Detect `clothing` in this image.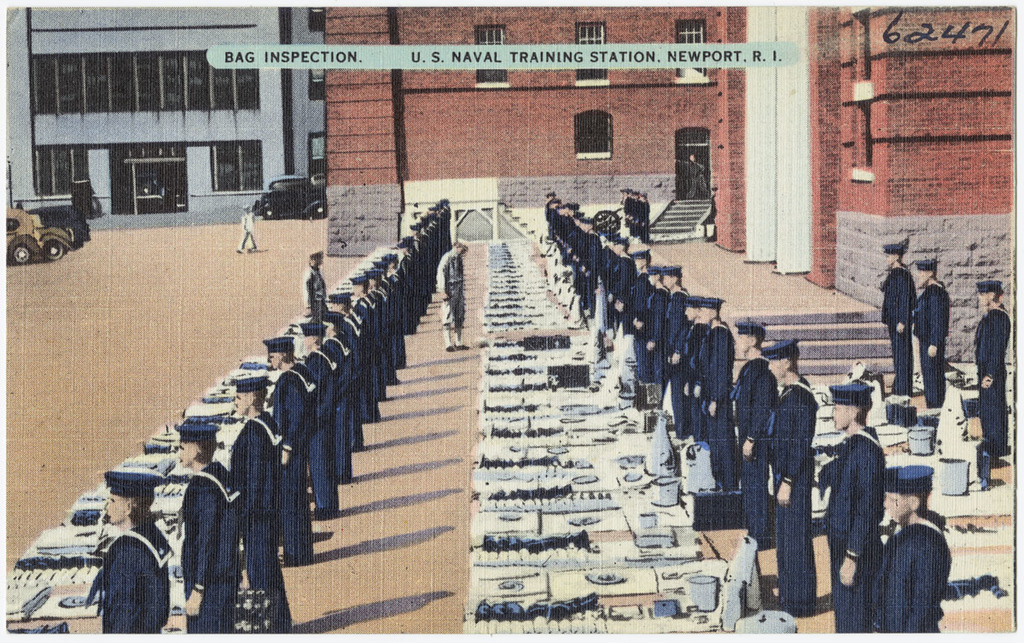
Detection: bbox=(966, 272, 1013, 453).
